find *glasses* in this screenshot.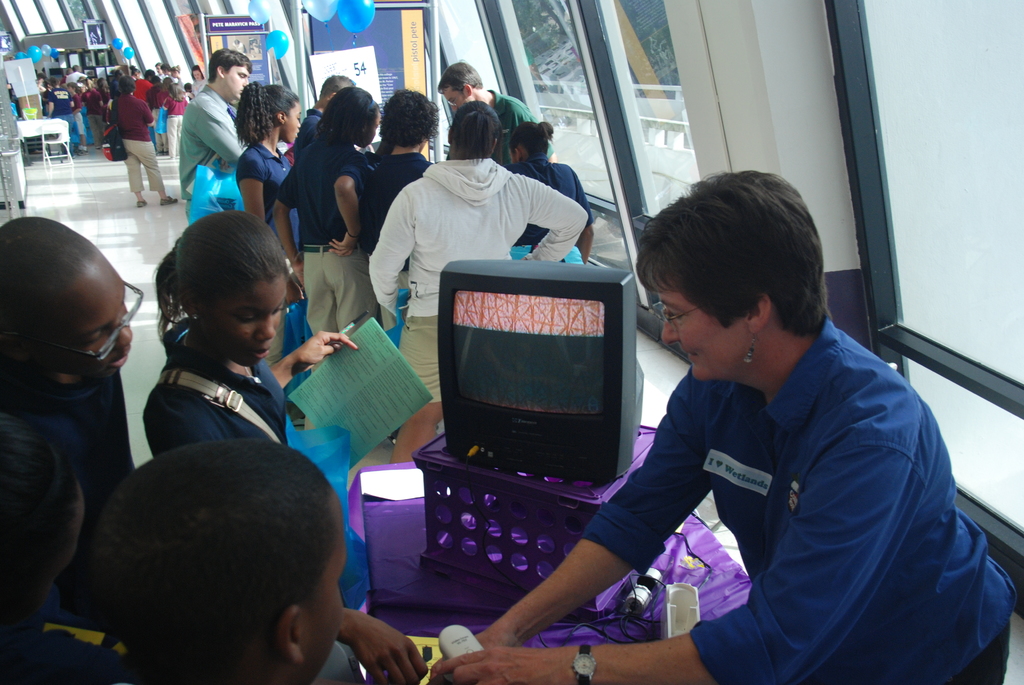
The bounding box for *glasses* is <bbox>656, 301, 698, 324</bbox>.
